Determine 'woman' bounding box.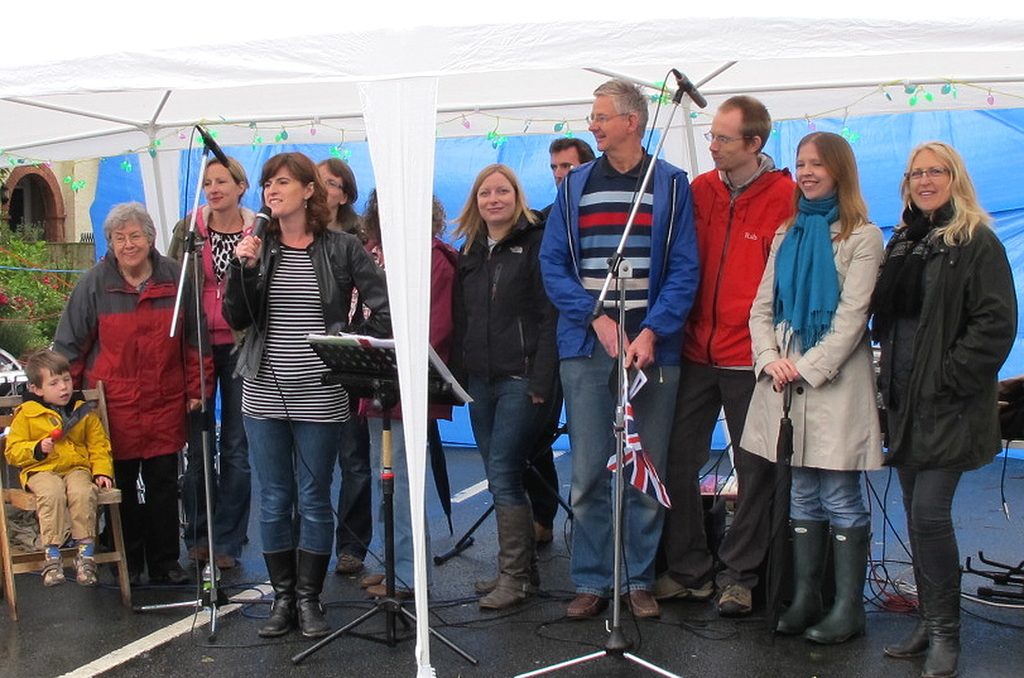
Determined: x1=446, y1=164, x2=558, y2=607.
